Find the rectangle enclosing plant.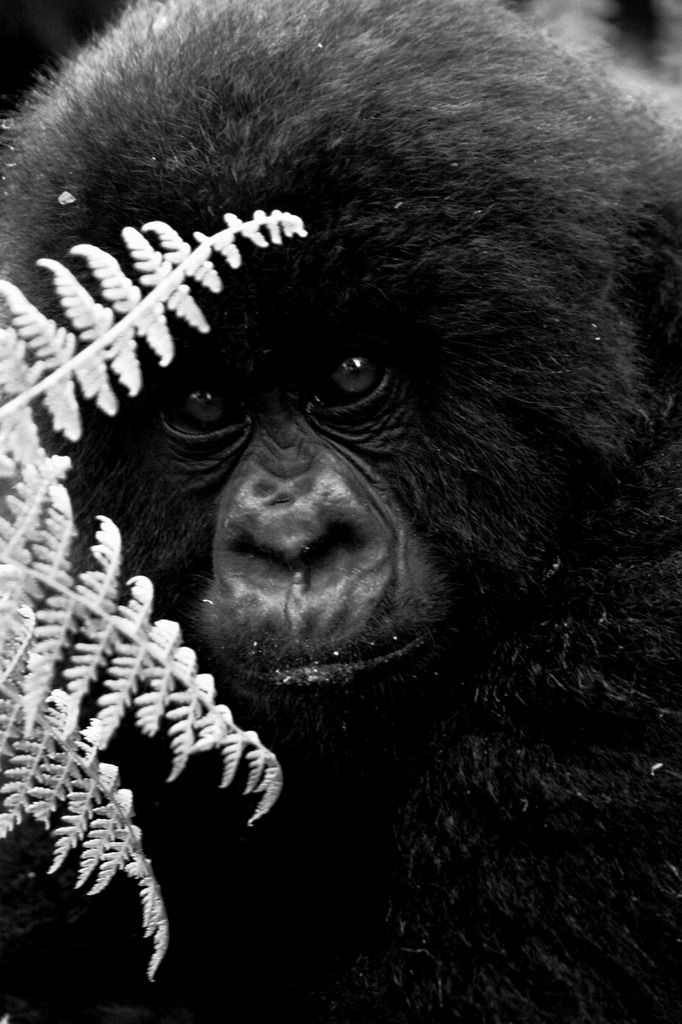
0,219,290,972.
